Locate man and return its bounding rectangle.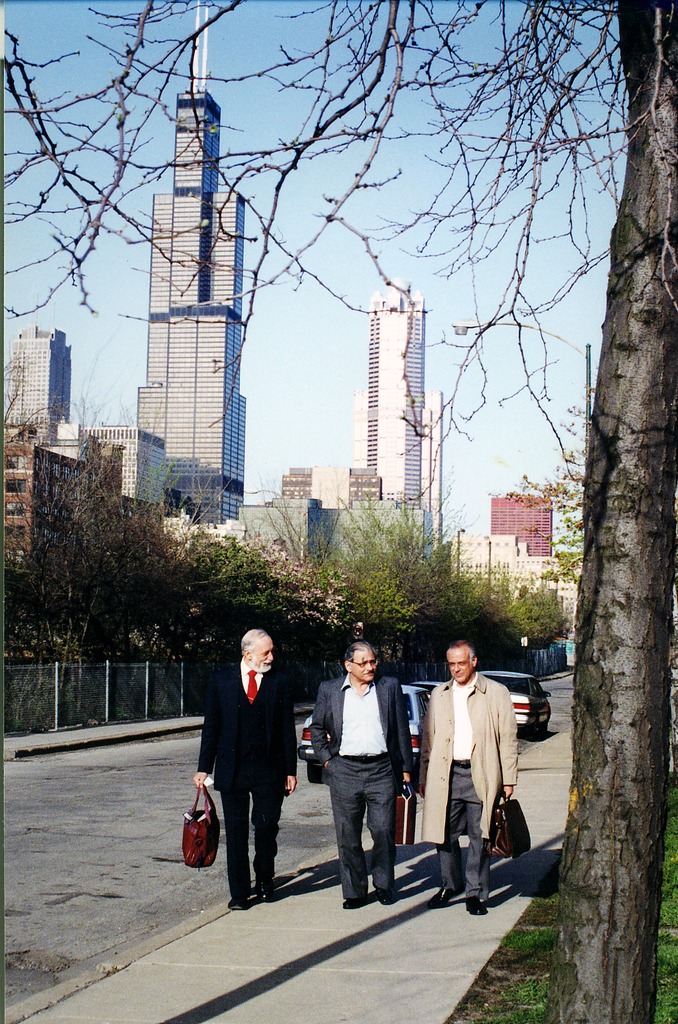
420/633/526/935.
